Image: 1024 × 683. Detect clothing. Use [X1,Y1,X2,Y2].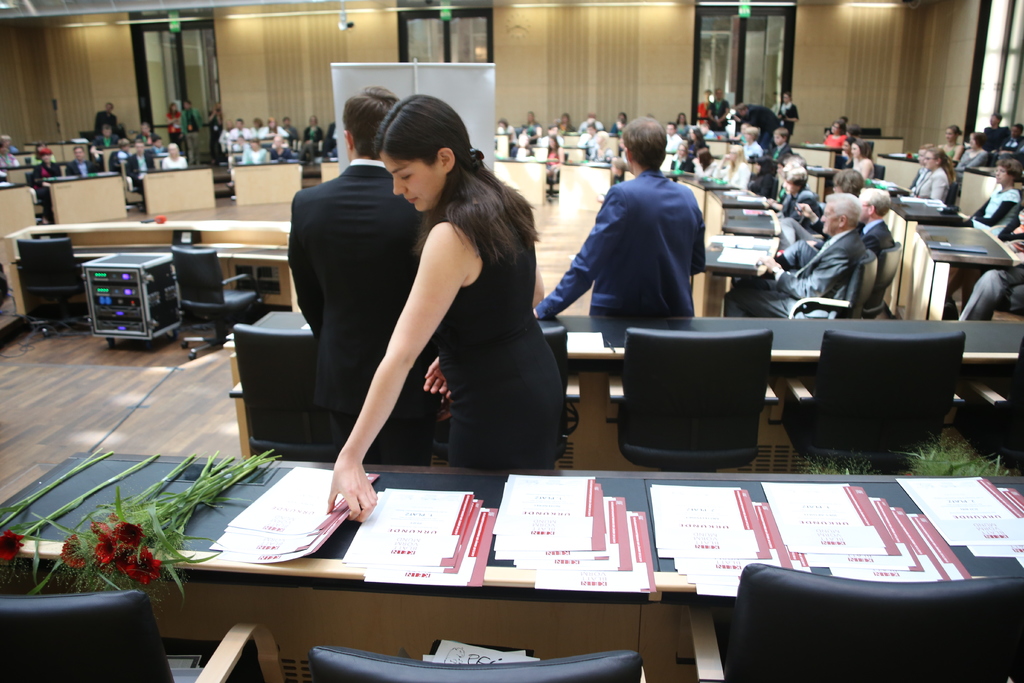
[712,224,880,319].
